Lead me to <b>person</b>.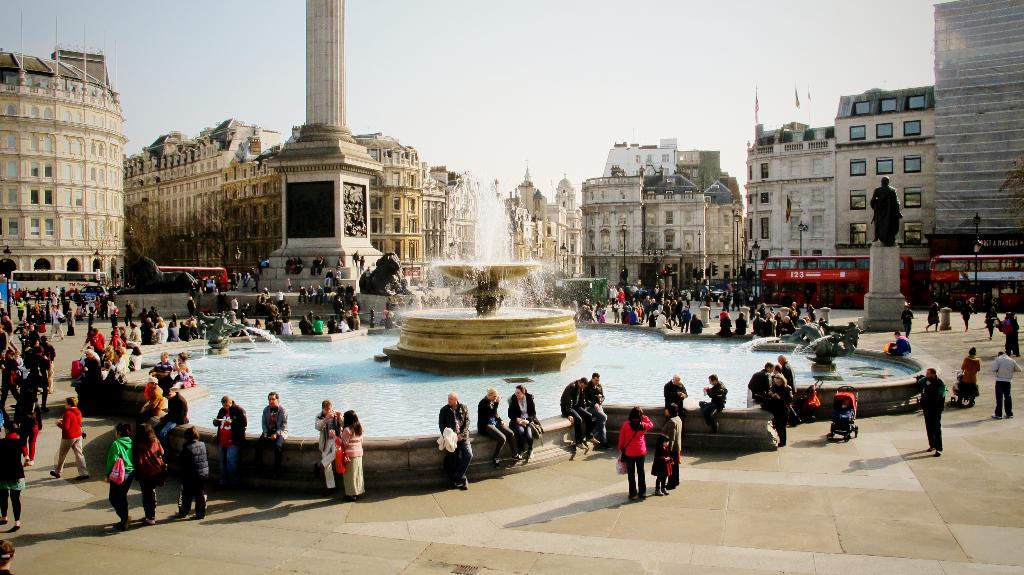
Lead to [left=291, top=314, right=310, bottom=335].
